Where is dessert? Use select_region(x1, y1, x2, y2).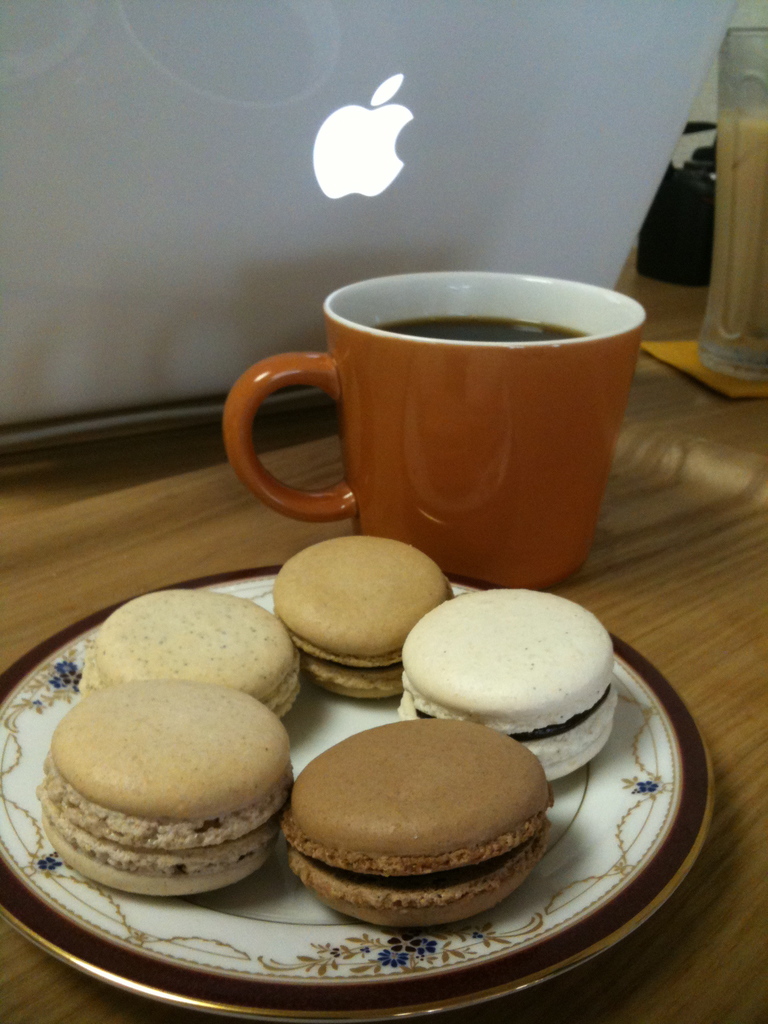
select_region(282, 715, 572, 913).
